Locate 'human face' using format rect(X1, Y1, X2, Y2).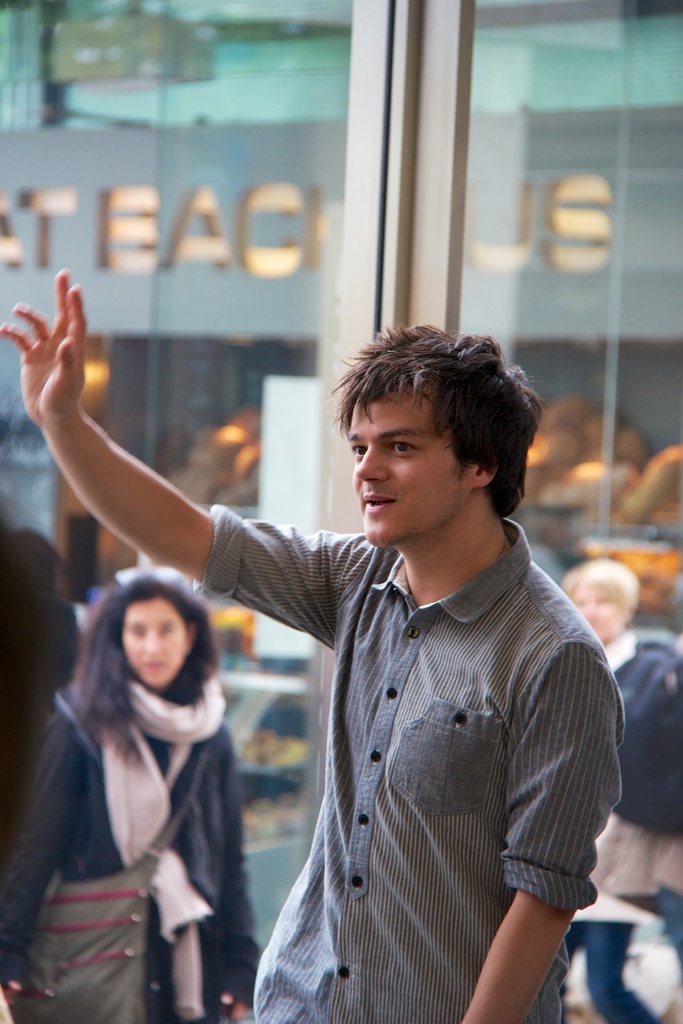
rect(356, 378, 473, 545).
